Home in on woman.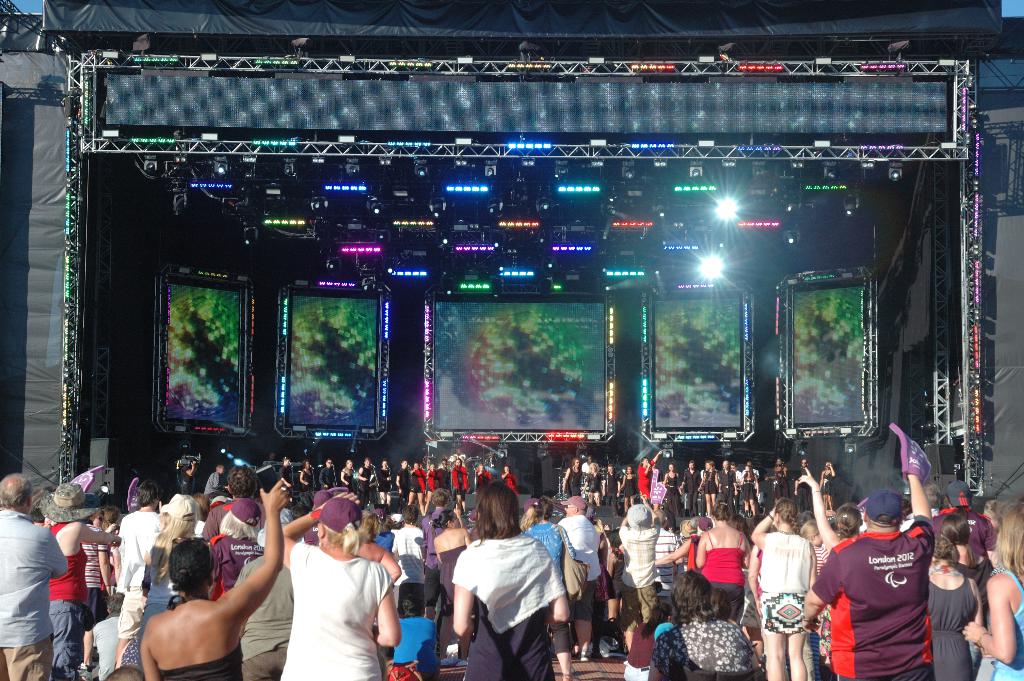
Homed in at {"x1": 753, "y1": 492, "x2": 819, "y2": 680}.
